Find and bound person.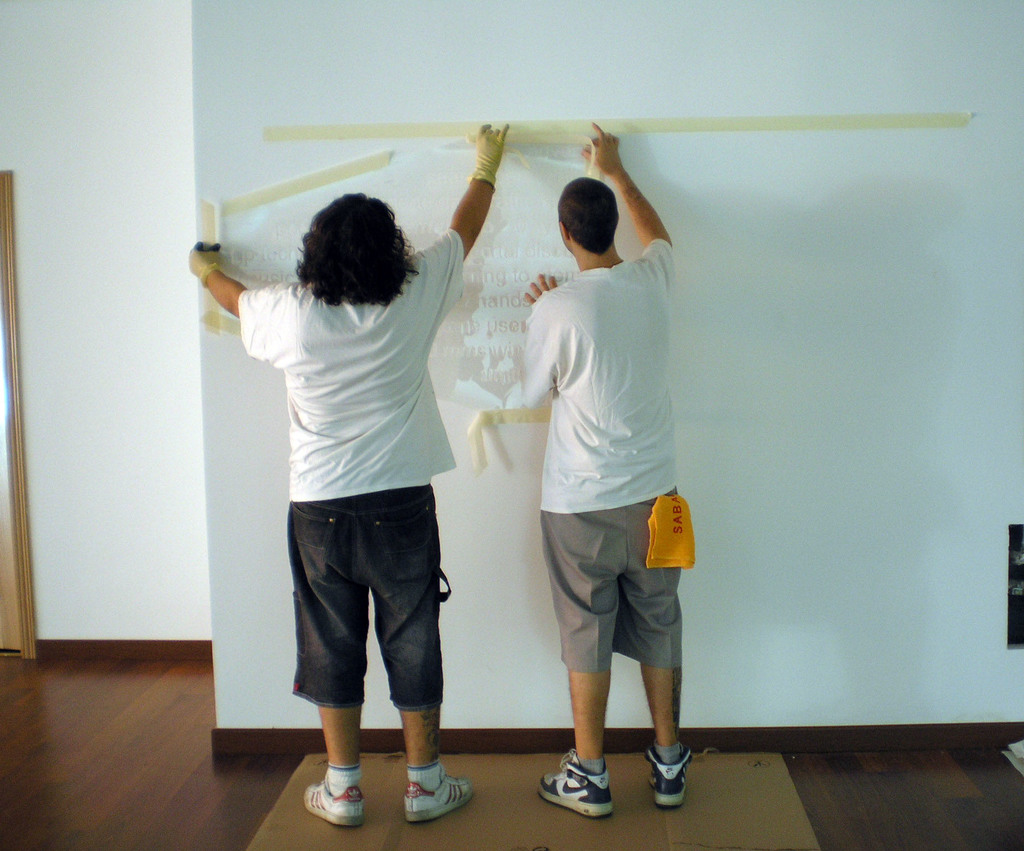
Bound: (522,121,698,822).
